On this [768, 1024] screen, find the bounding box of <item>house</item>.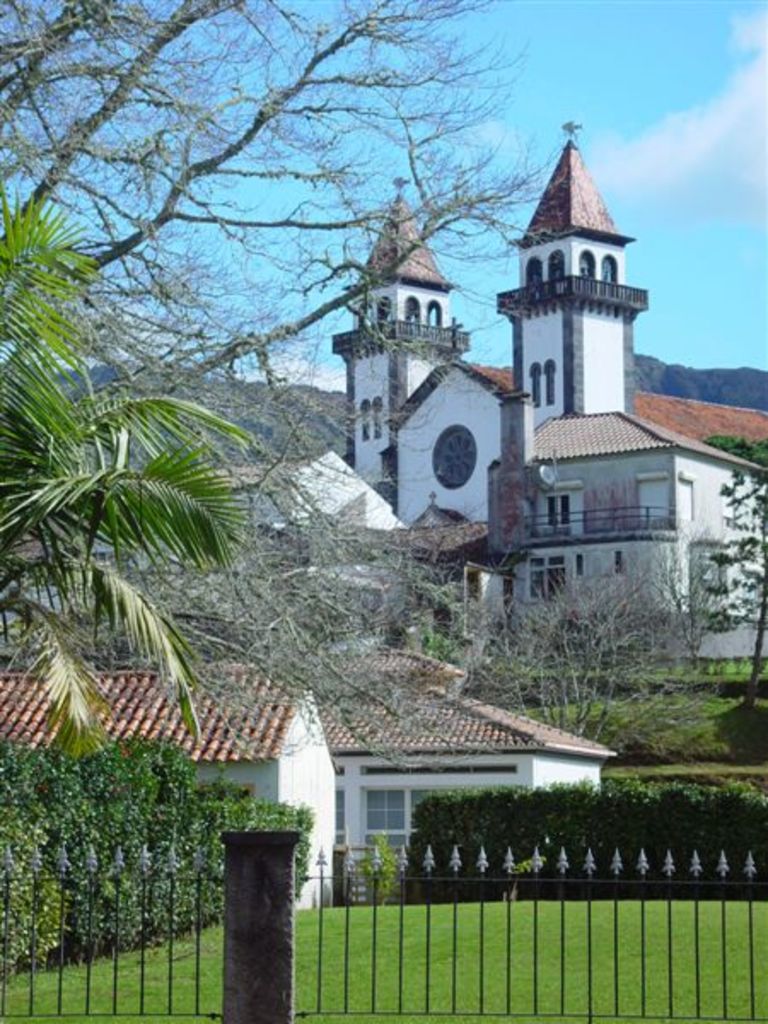
Bounding box: <region>198, 437, 415, 575</region>.
